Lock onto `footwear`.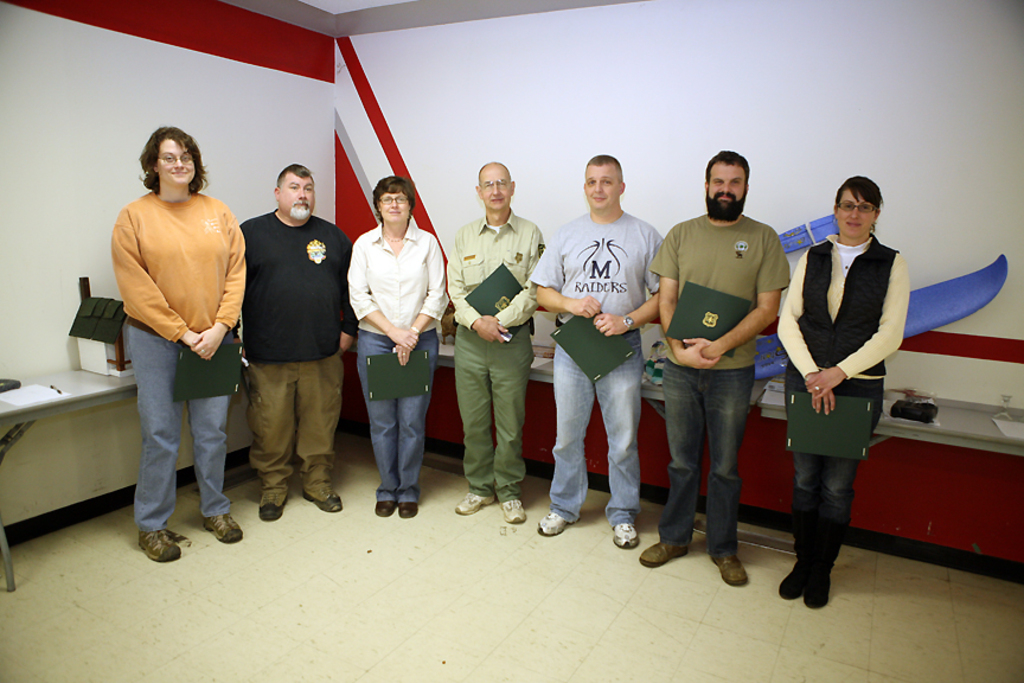
Locked: bbox(132, 523, 181, 568).
